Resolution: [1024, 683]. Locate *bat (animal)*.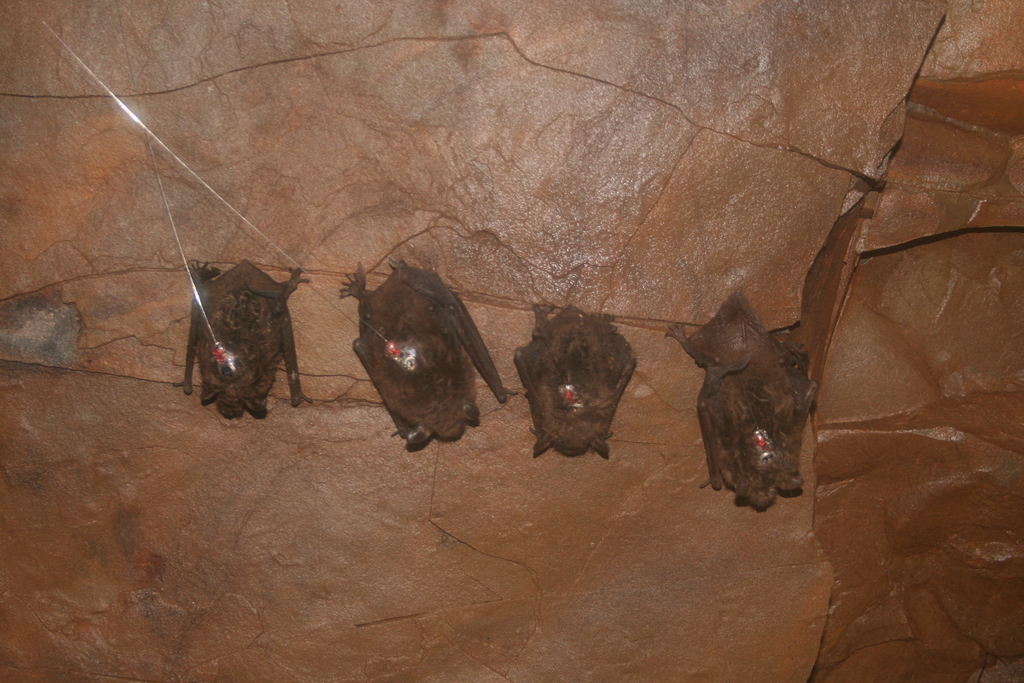
Rect(668, 286, 823, 519).
